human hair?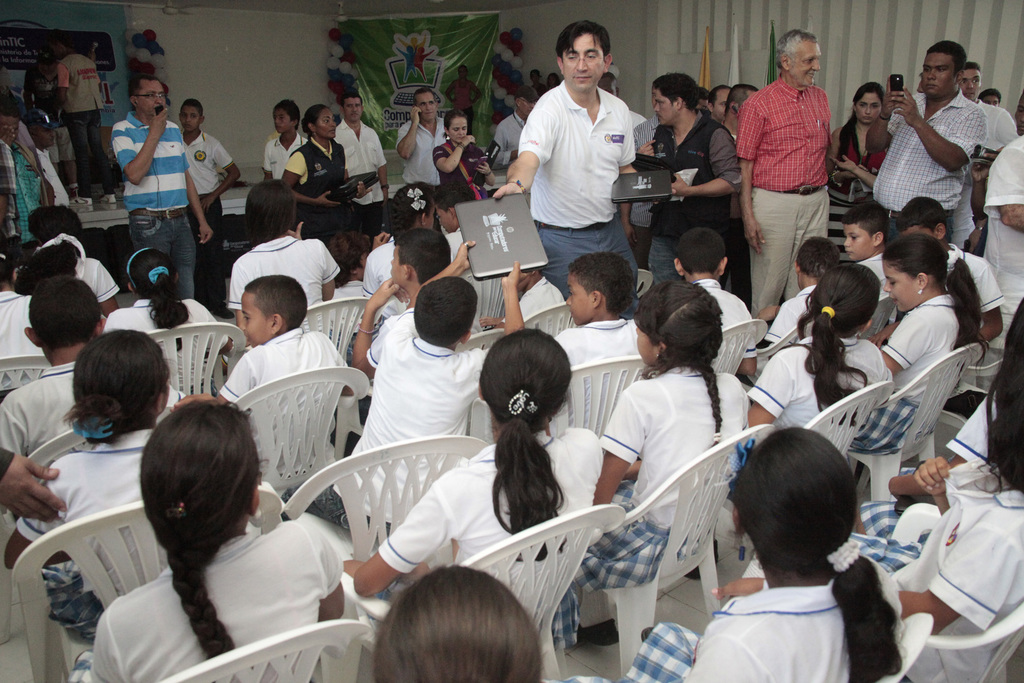
[x1=633, y1=281, x2=724, y2=449]
